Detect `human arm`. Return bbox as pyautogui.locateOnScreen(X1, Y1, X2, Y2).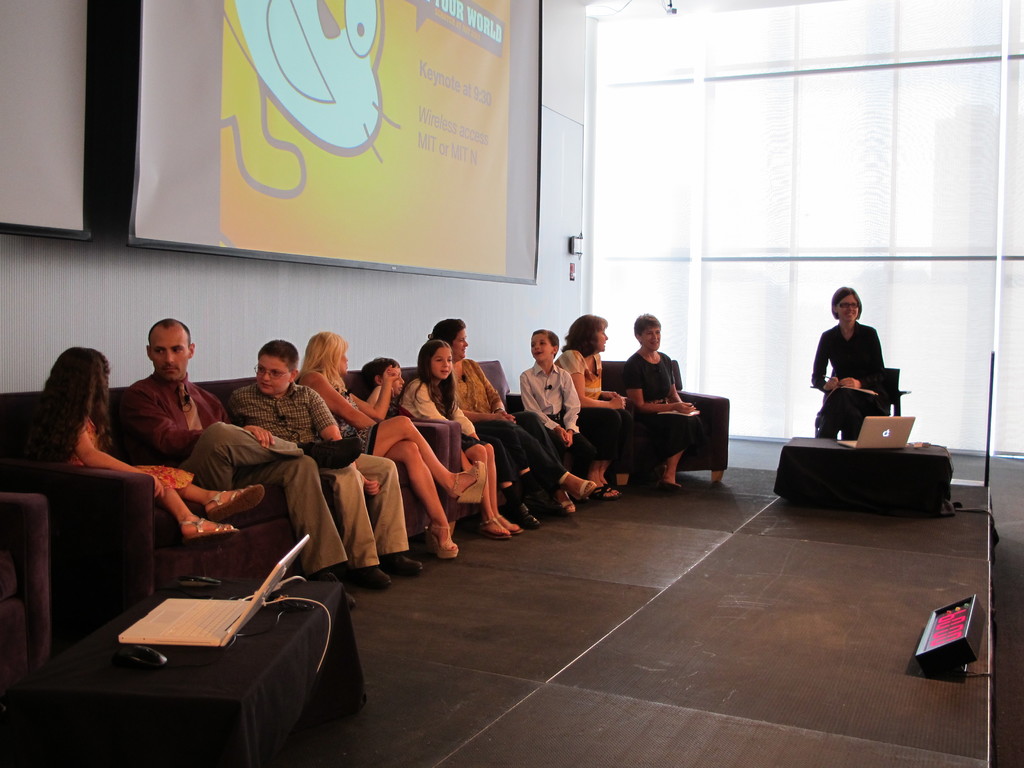
pyautogui.locateOnScreen(516, 382, 567, 443).
